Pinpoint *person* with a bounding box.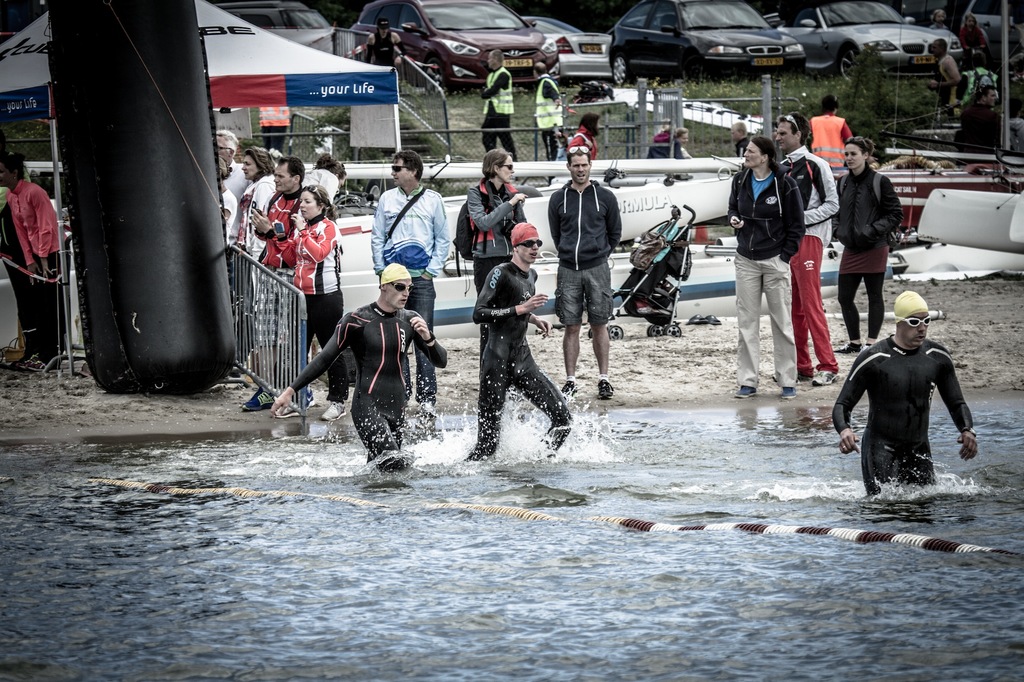
box(536, 56, 564, 168).
